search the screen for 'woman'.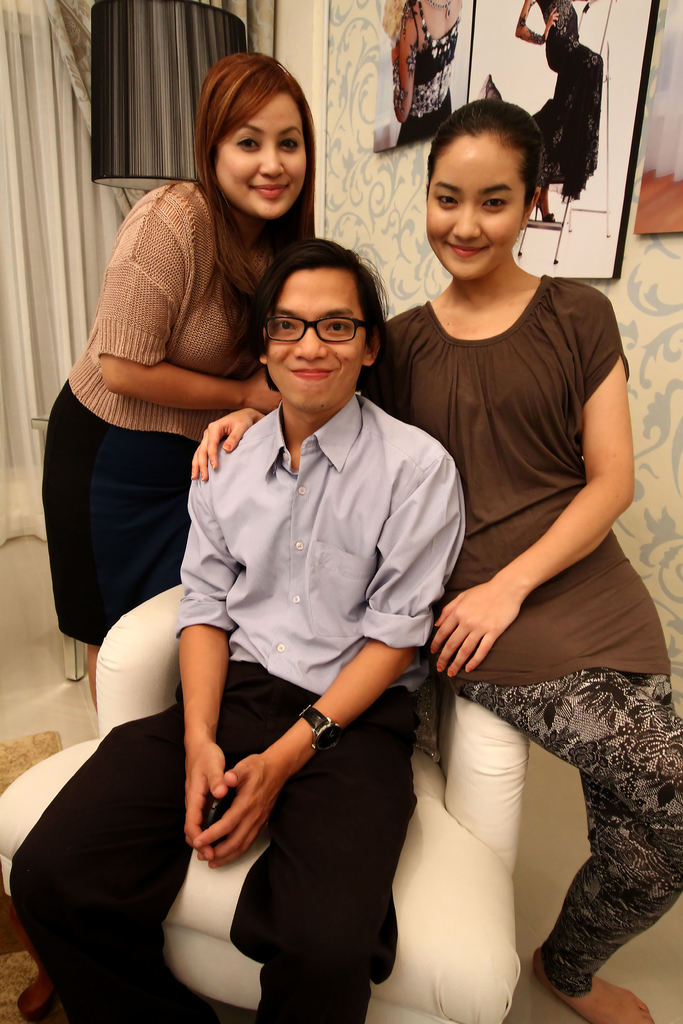
Found at <box>390,0,463,147</box>.
